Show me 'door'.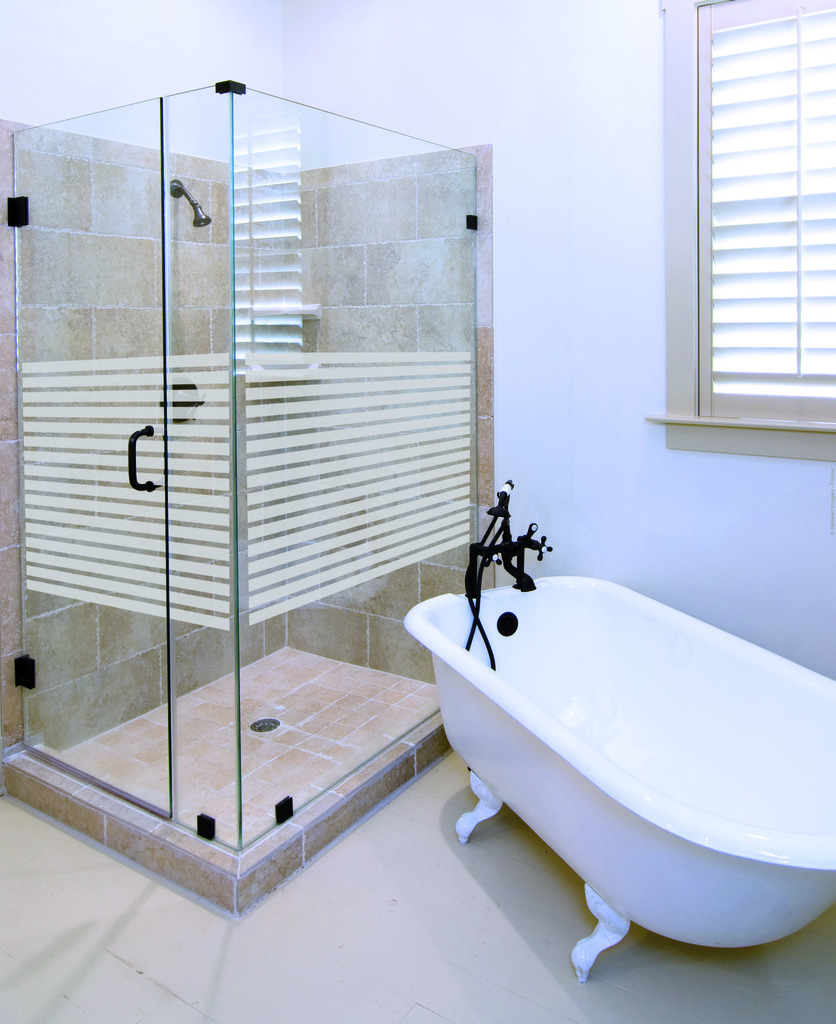
'door' is here: pyautogui.locateOnScreen(15, 112, 172, 817).
